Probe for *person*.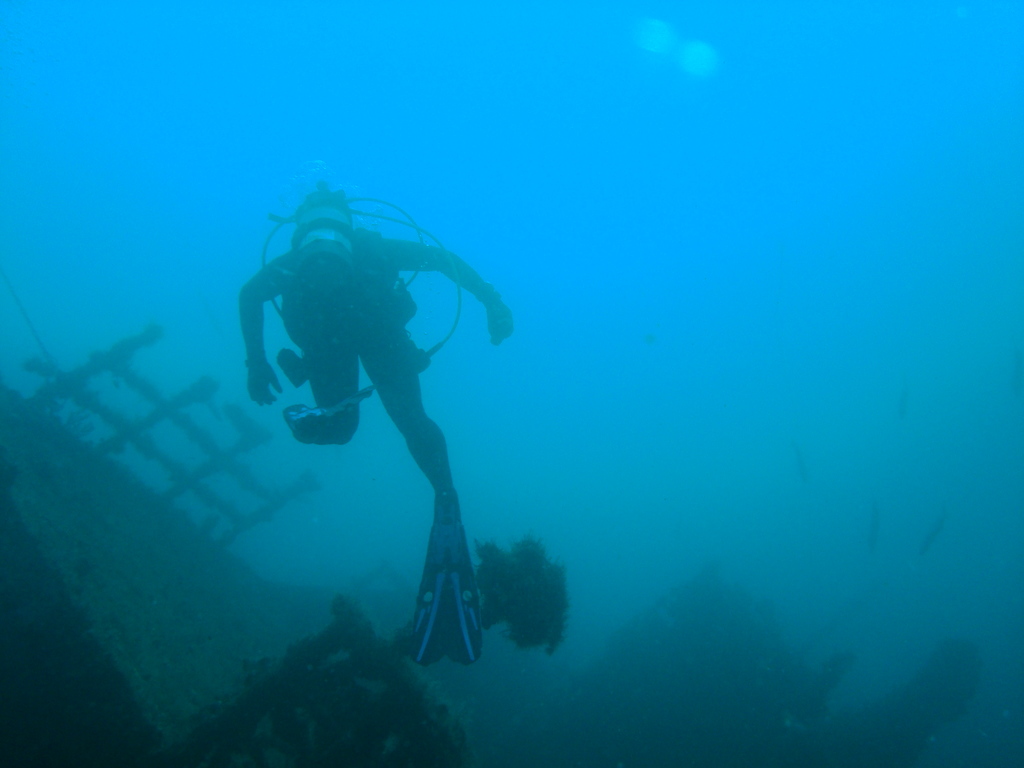
Probe result: Rect(240, 230, 518, 663).
